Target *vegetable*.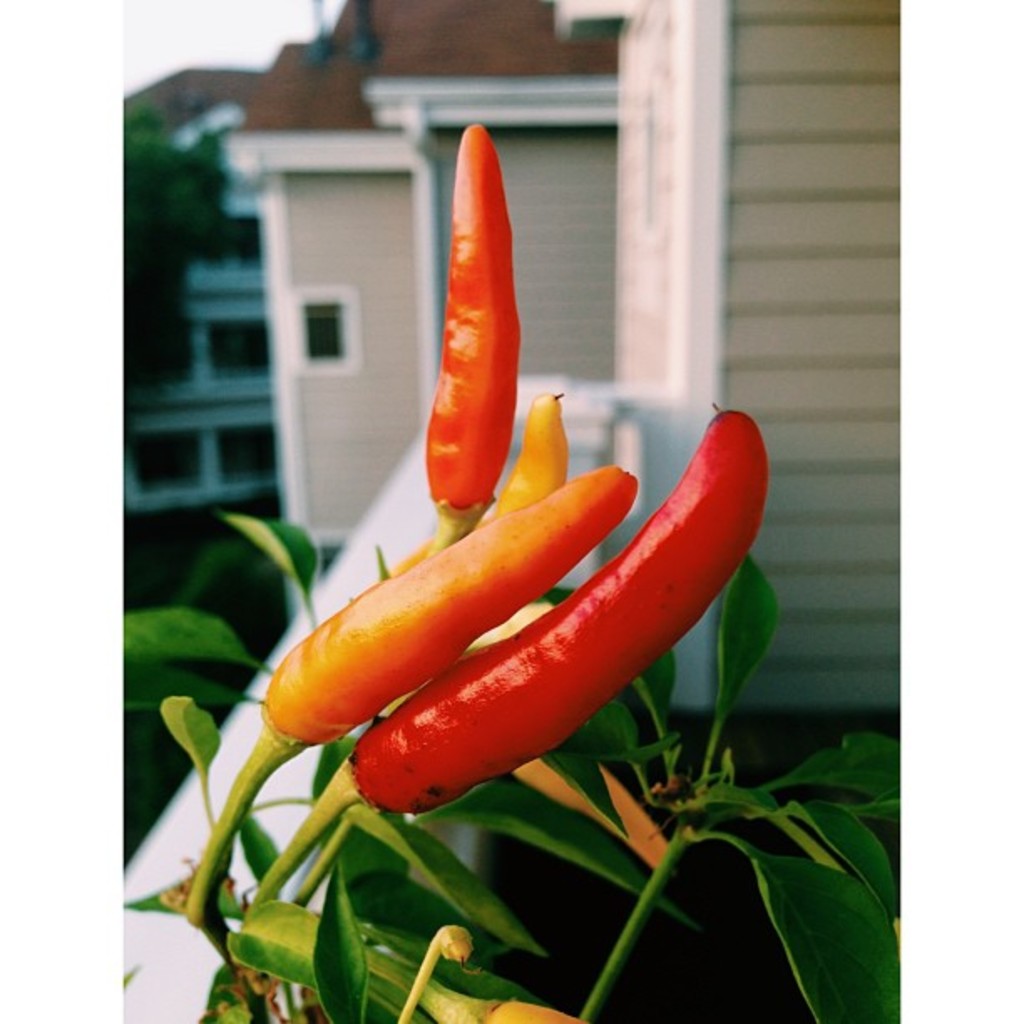
Target region: 433 131 515 562.
